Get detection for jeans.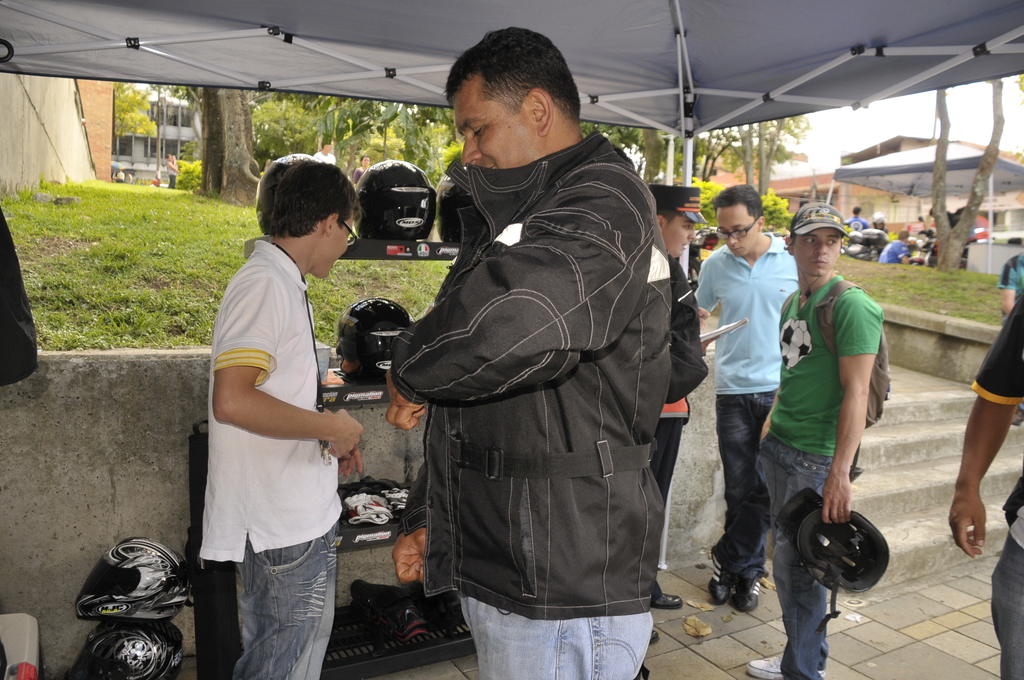
Detection: BBox(215, 536, 339, 675).
